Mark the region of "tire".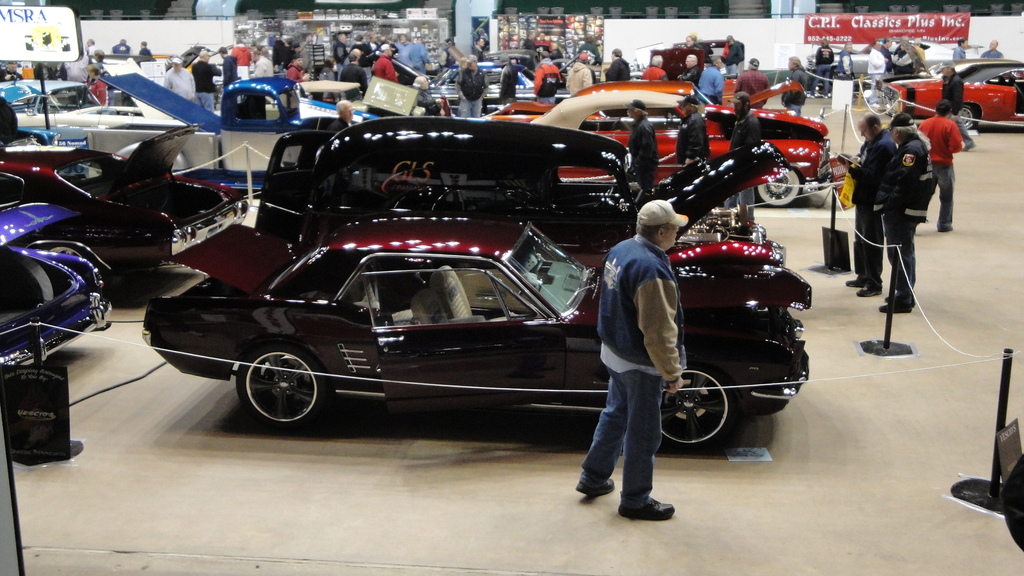
Region: select_region(645, 367, 736, 449).
